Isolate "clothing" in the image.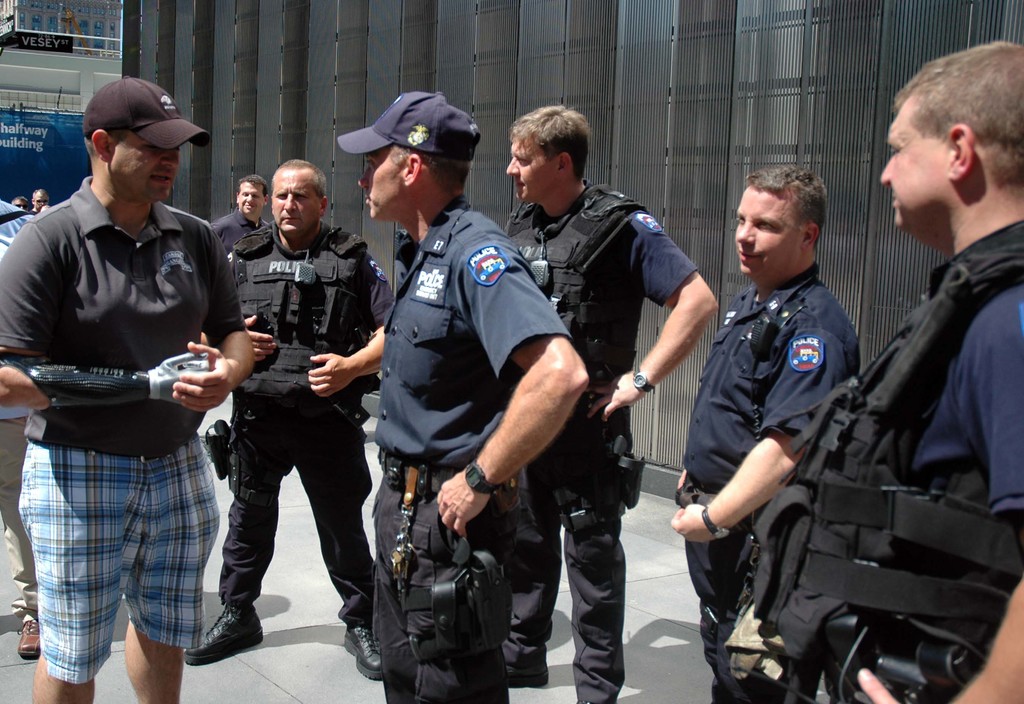
Isolated region: rect(206, 201, 273, 469).
